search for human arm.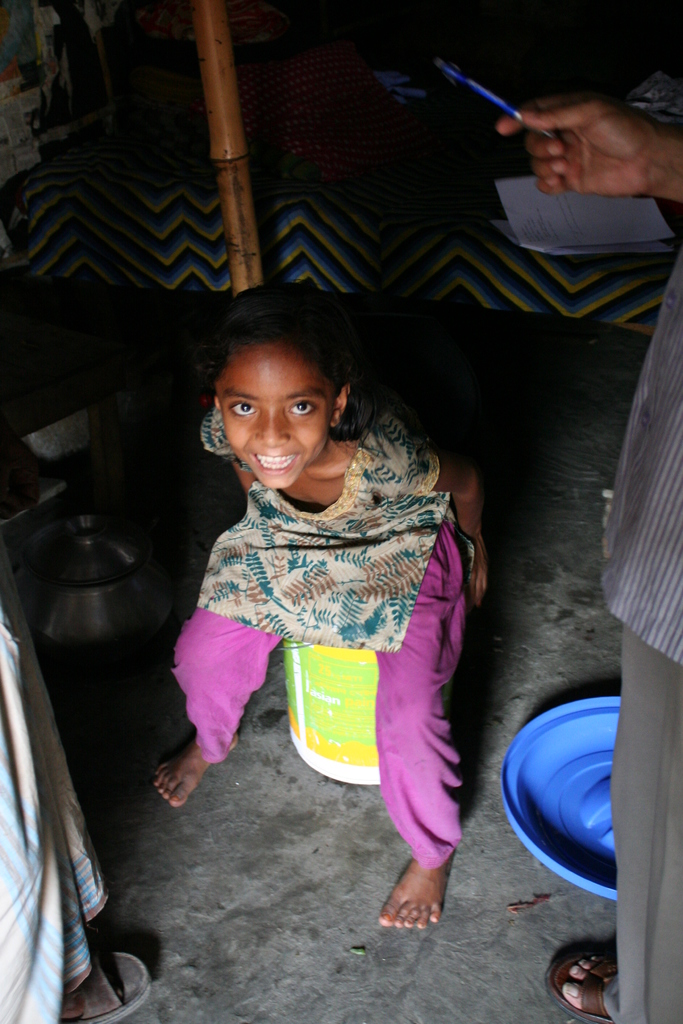
Found at left=370, top=417, right=495, bottom=619.
